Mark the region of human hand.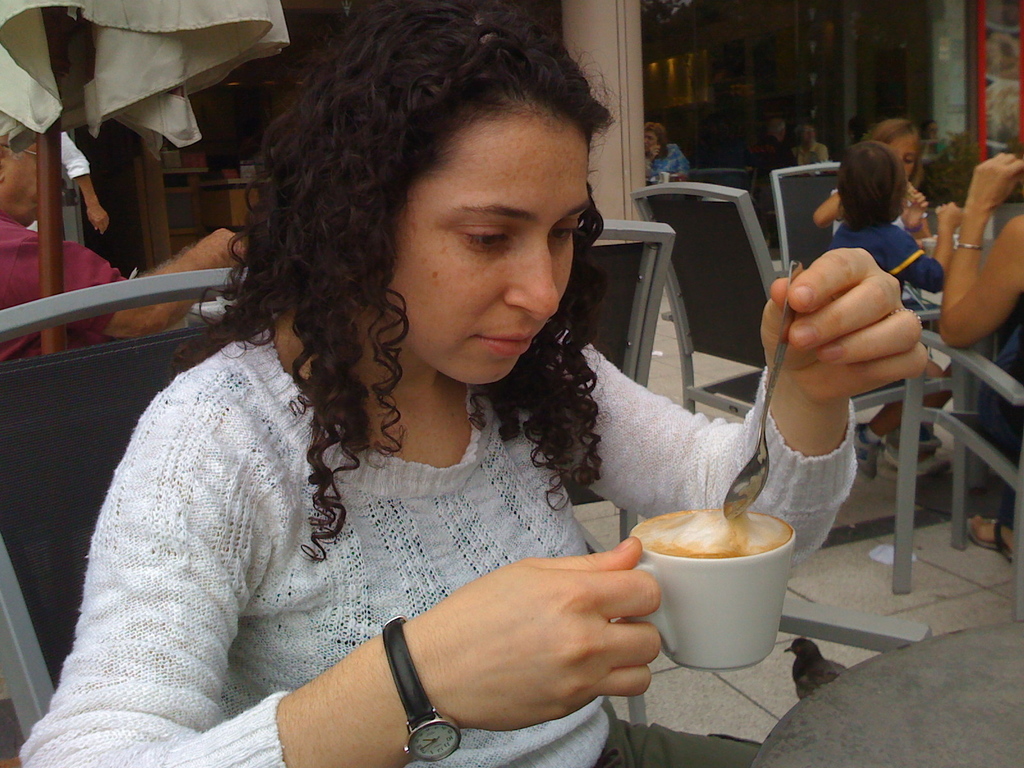
Region: (x1=195, y1=227, x2=247, y2=271).
